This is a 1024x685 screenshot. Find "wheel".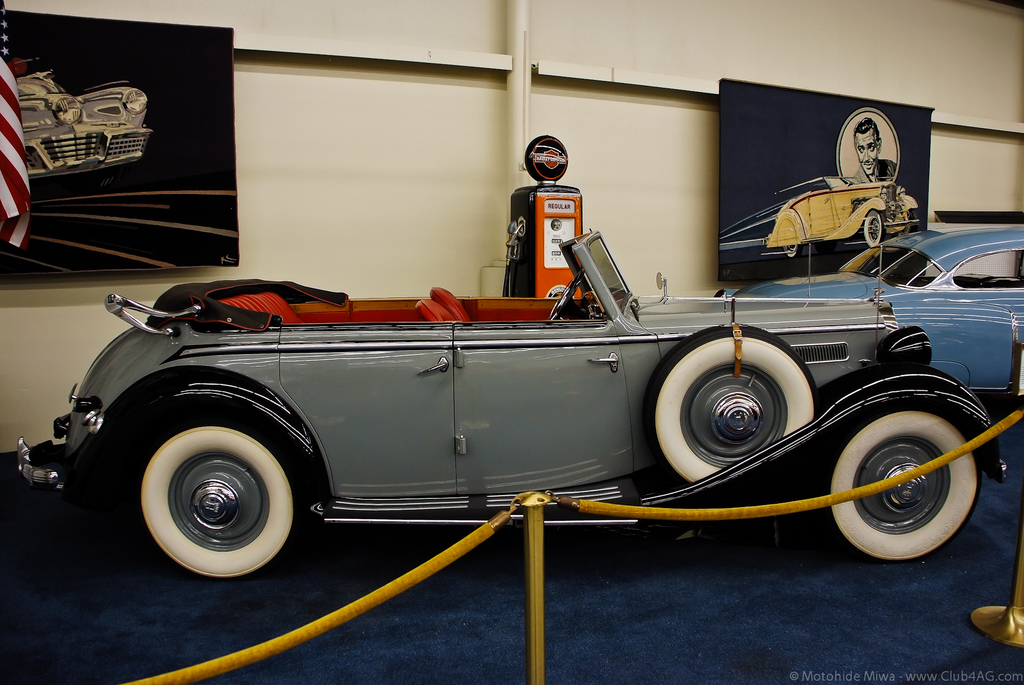
Bounding box: (x1=785, y1=243, x2=800, y2=259).
